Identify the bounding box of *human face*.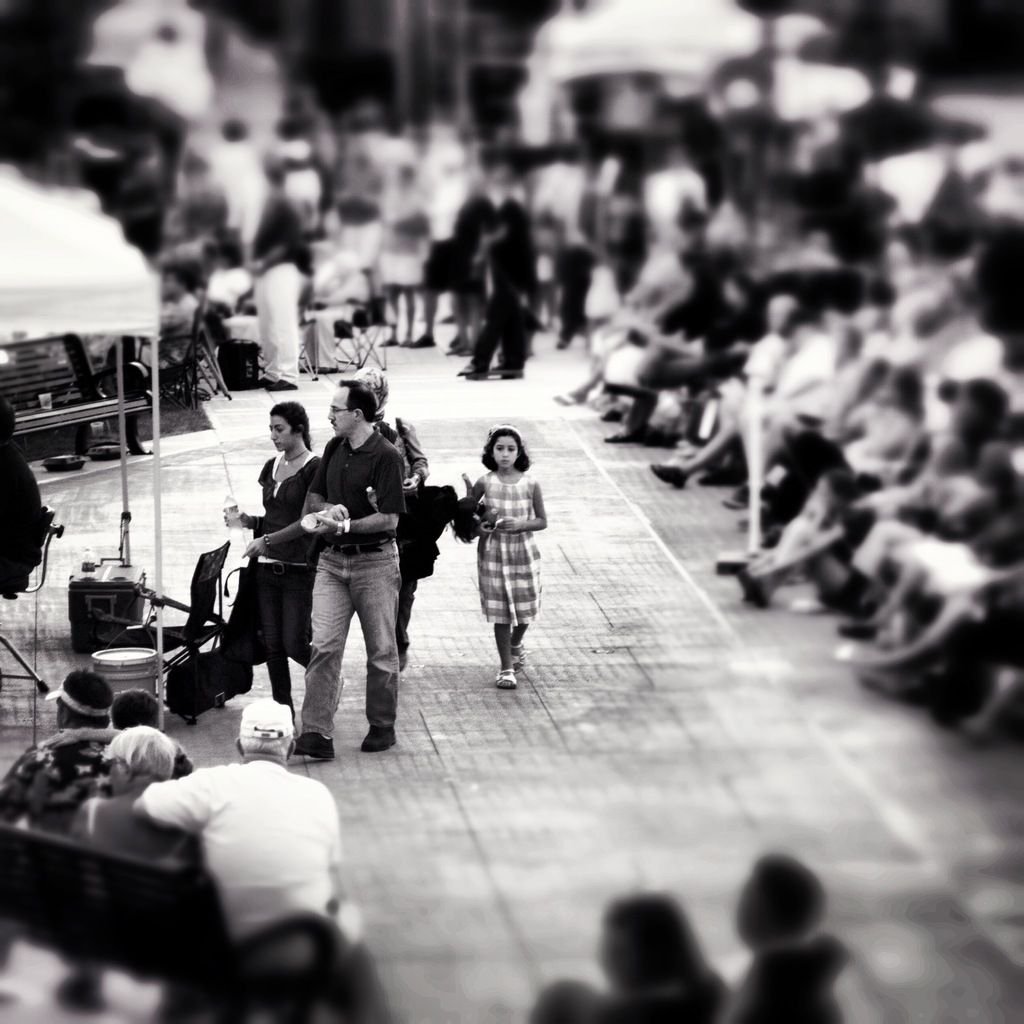
<region>271, 414, 295, 456</region>.
